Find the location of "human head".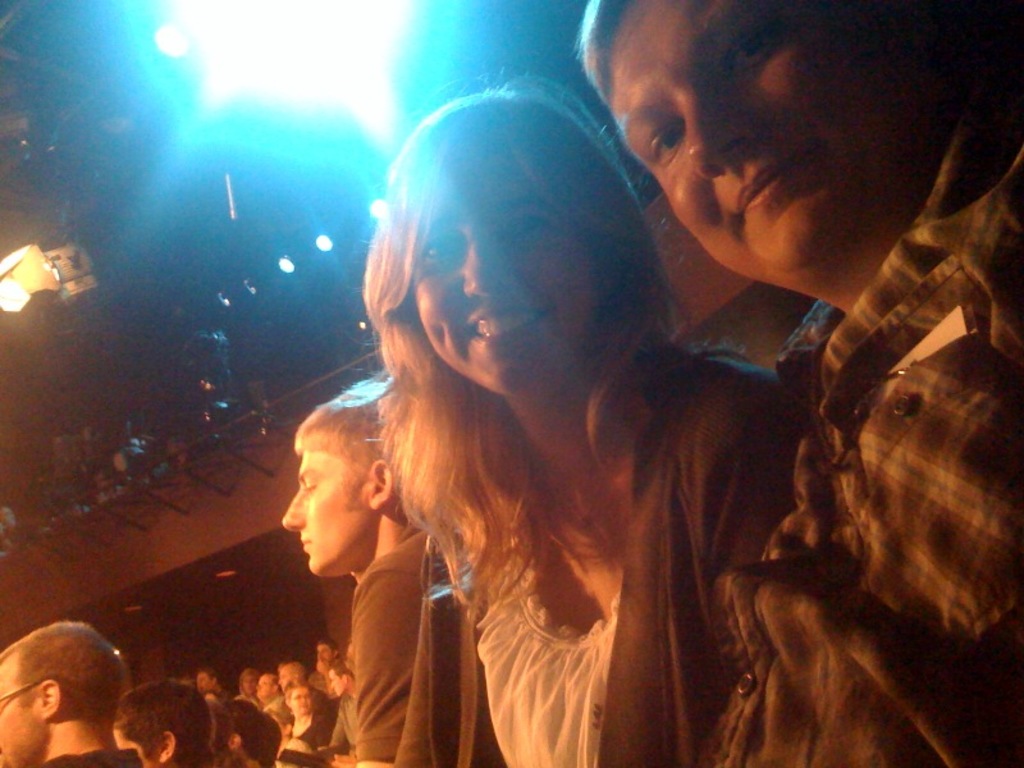
Location: bbox=[584, 24, 996, 314].
